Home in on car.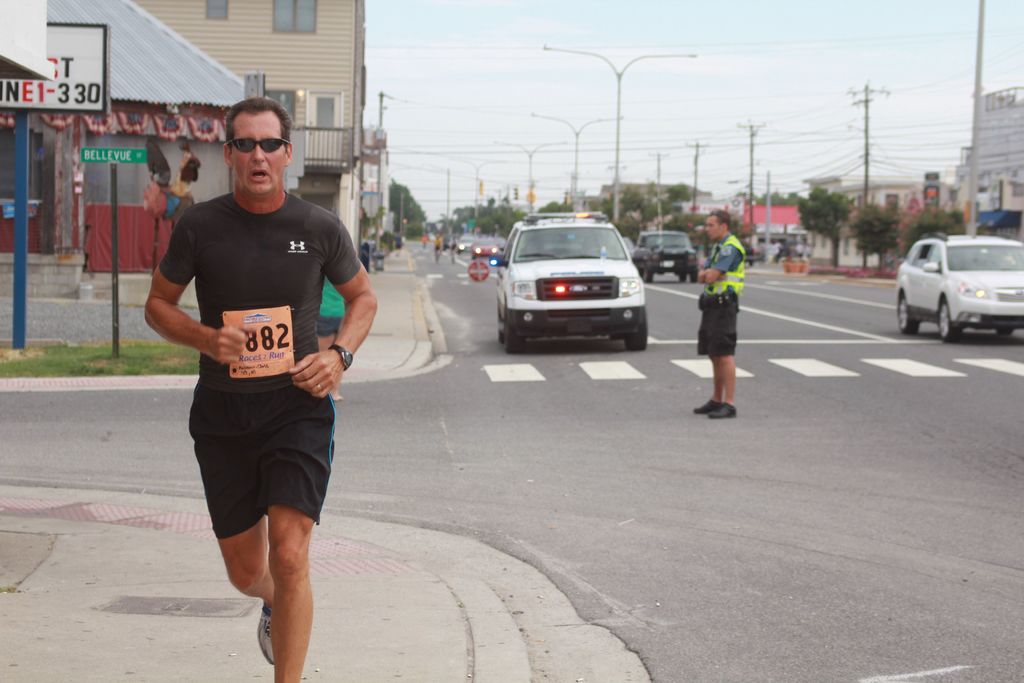
Homed in at <region>892, 229, 1023, 352</region>.
